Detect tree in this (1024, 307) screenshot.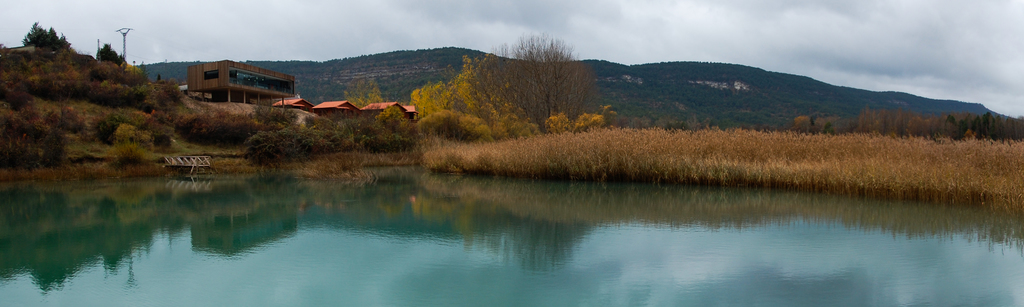
Detection: 481,43,609,132.
